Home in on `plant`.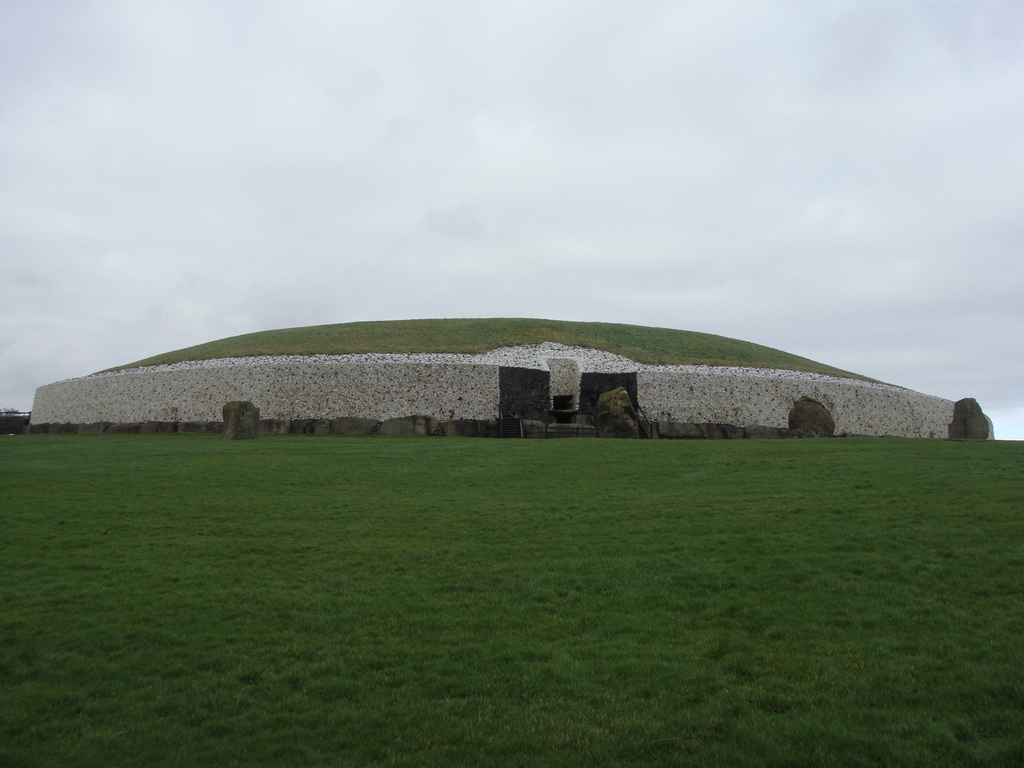
Homed in at 90:315:881:378.
